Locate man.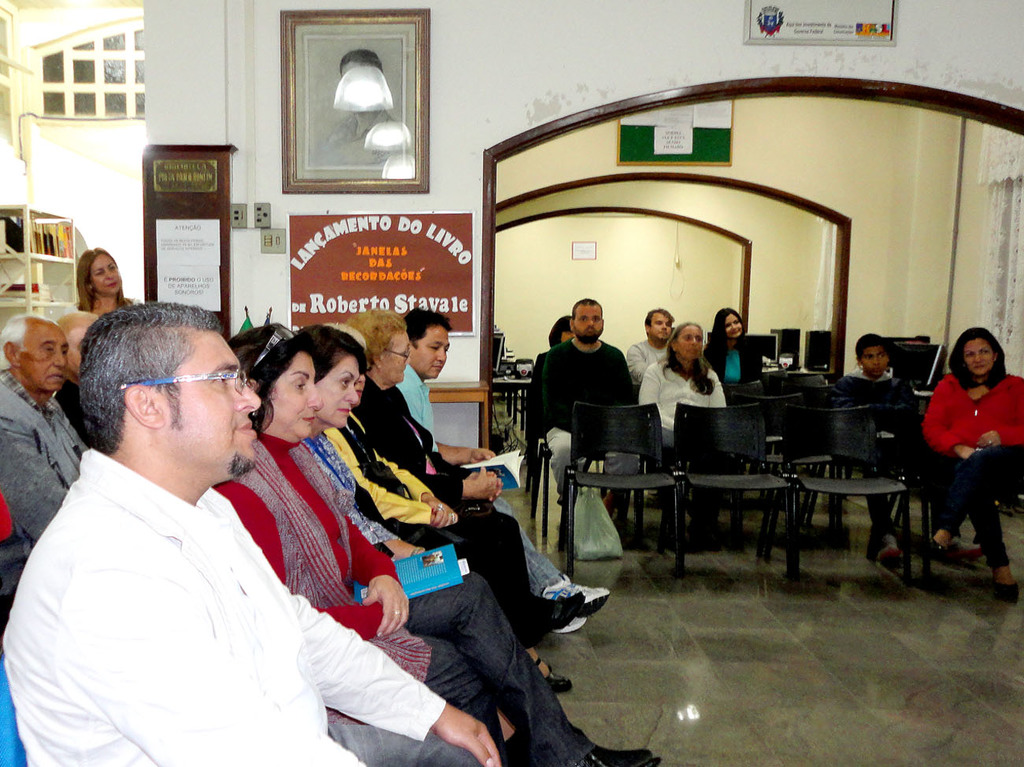
Bounding box: 627 303 675 388.
